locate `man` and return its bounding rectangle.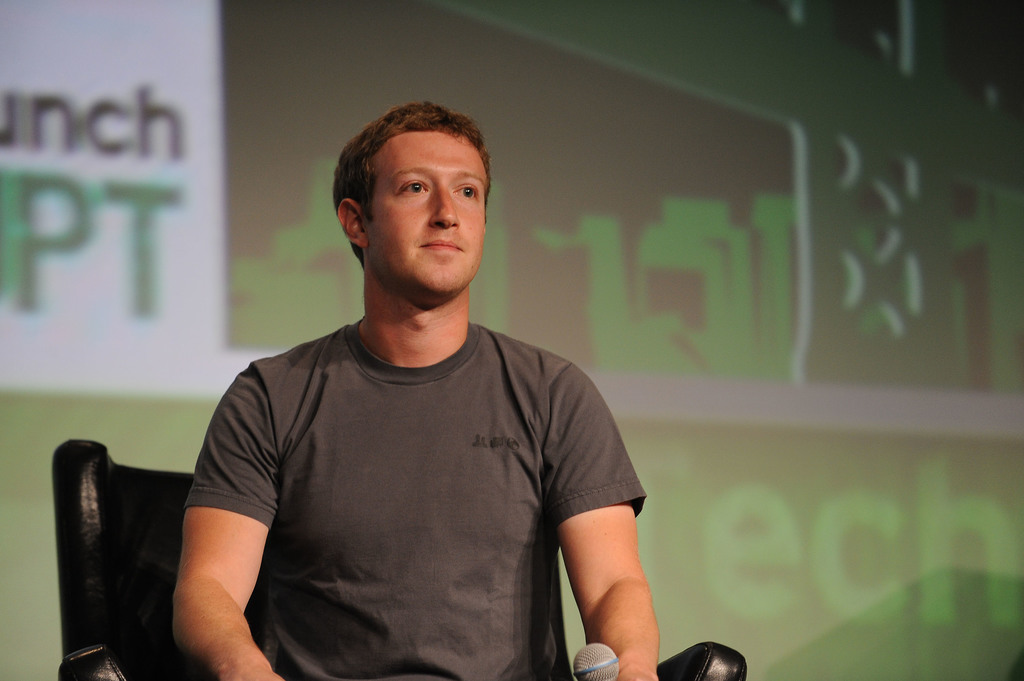
{"x1": 136, "y1": 101, "x2": 664, "y2": 674}.
